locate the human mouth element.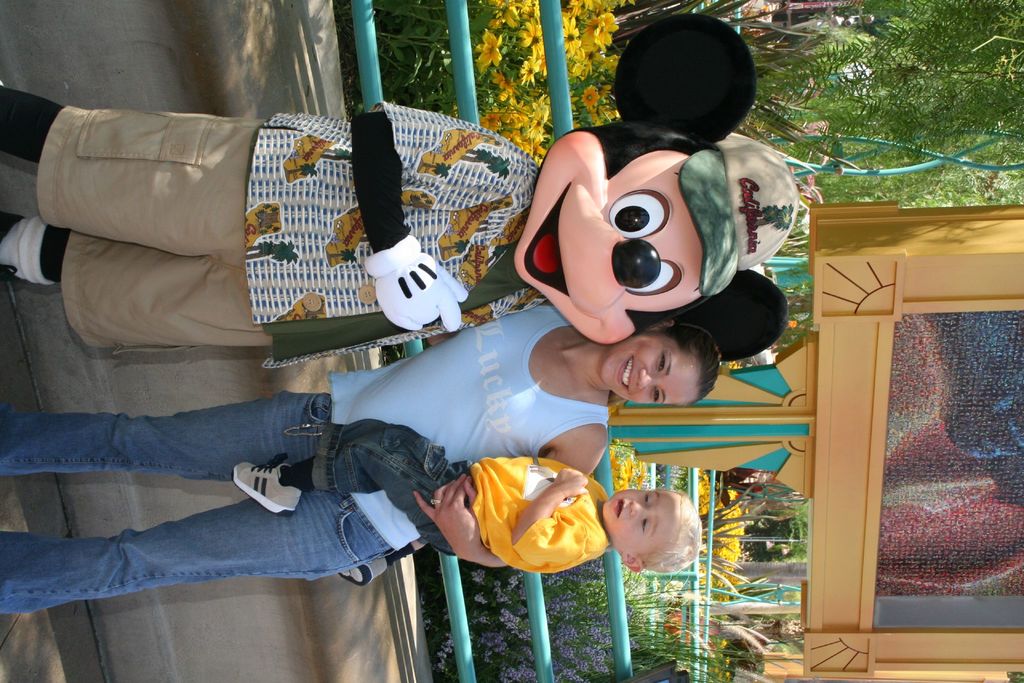
Element bbox: [left=609, top=496, right=624, bottom=520].
